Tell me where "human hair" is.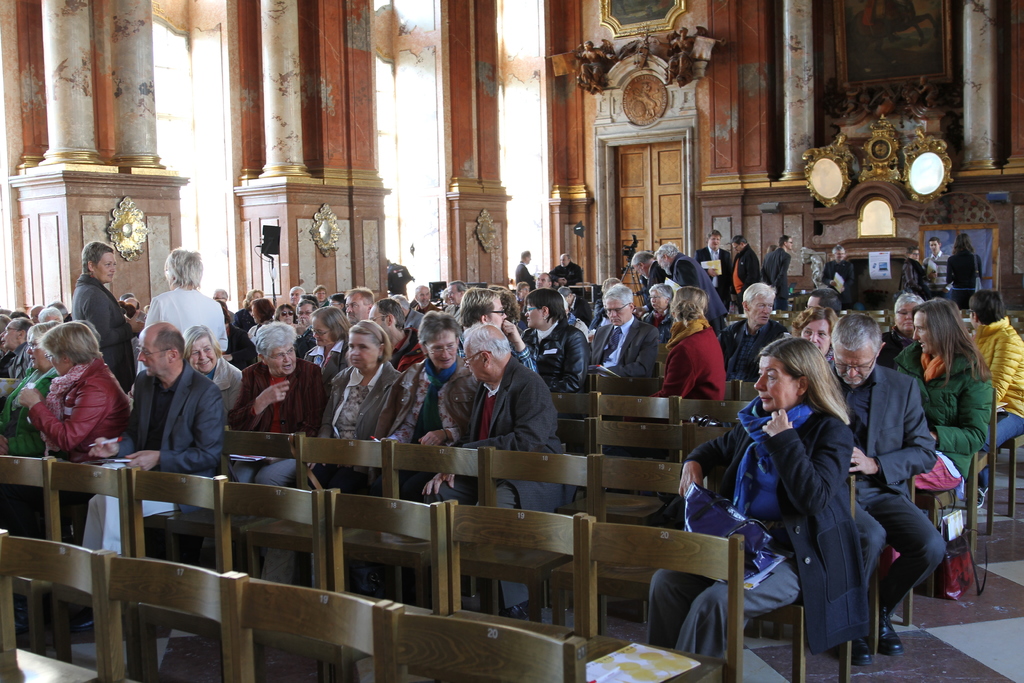
"human hair" is at crop(731, 235, 747, 244).
